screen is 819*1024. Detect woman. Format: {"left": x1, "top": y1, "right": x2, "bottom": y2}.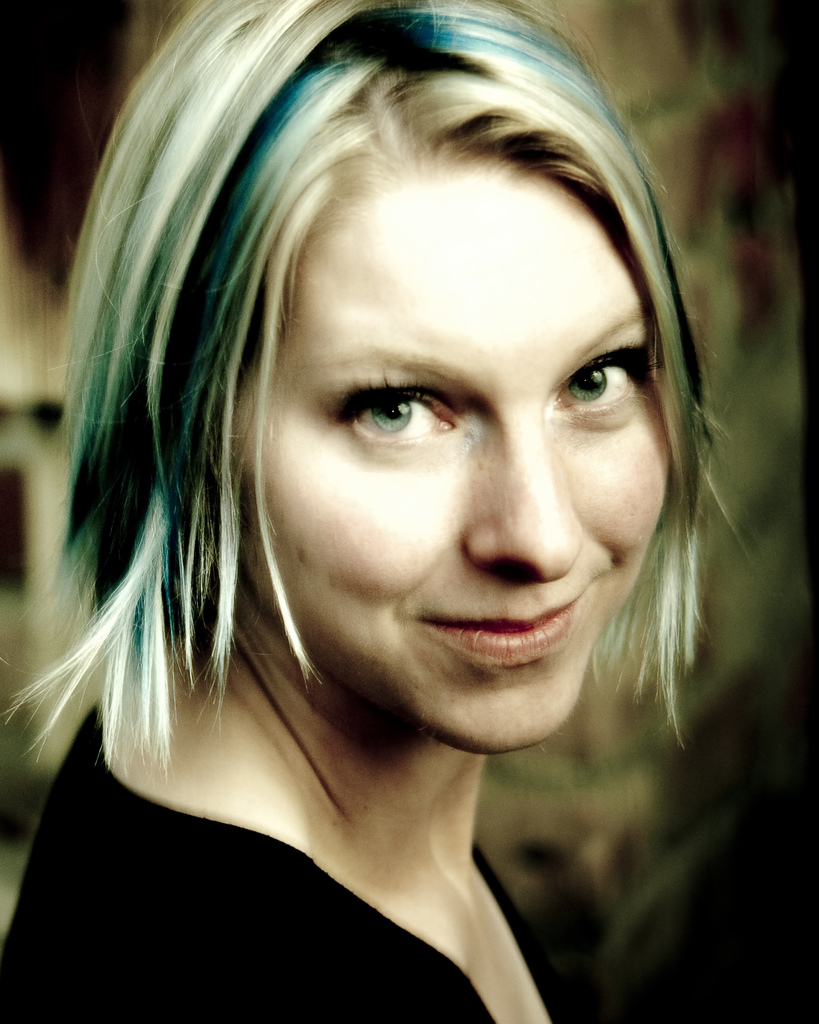
{"left": 1, "top": 0, "right": 738, "bottom": 1023}.
